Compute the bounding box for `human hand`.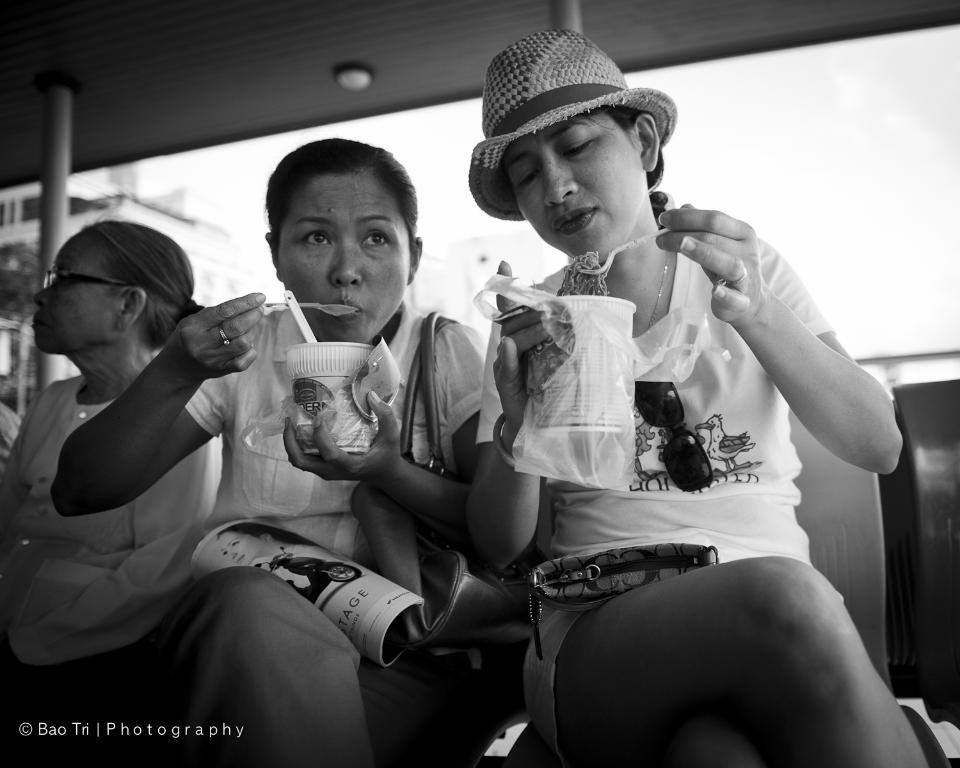
box(280, 387, 404, 487).
